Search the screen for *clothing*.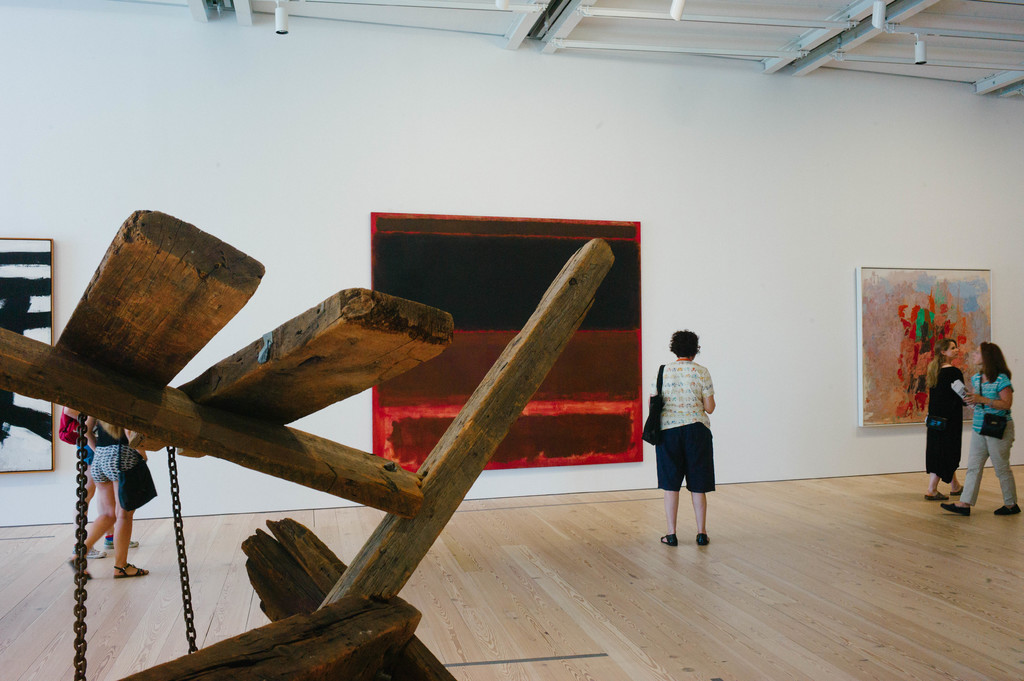
Found at {"left": 922, "top": 364, "right": 968, "bottom": 485}.
